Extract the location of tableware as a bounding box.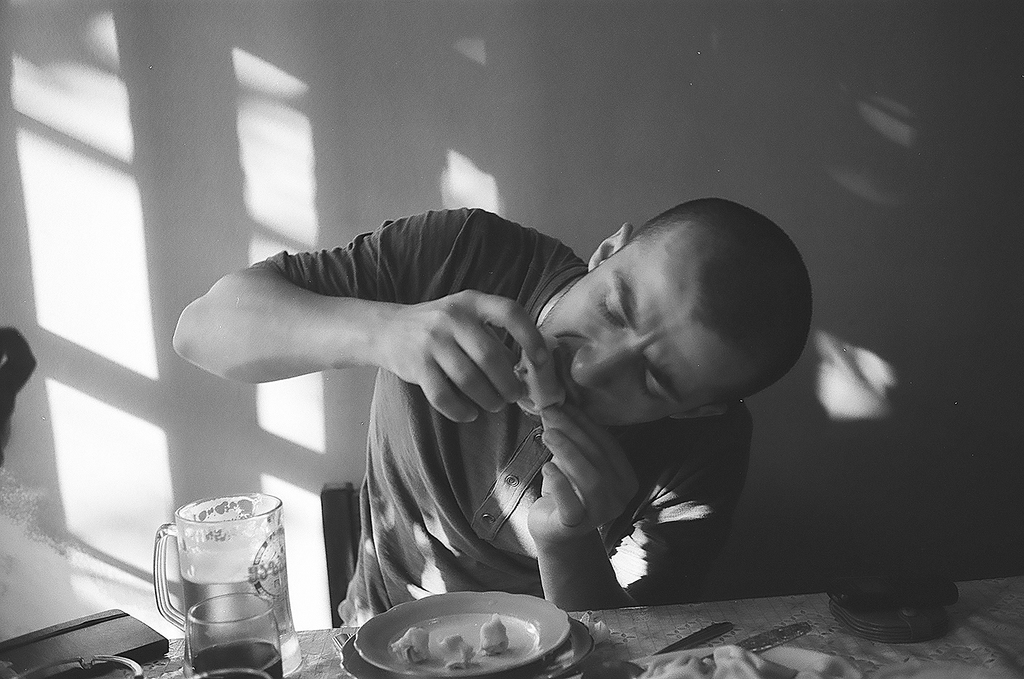
x1=585, y1=623, x2=734, y2=678.
